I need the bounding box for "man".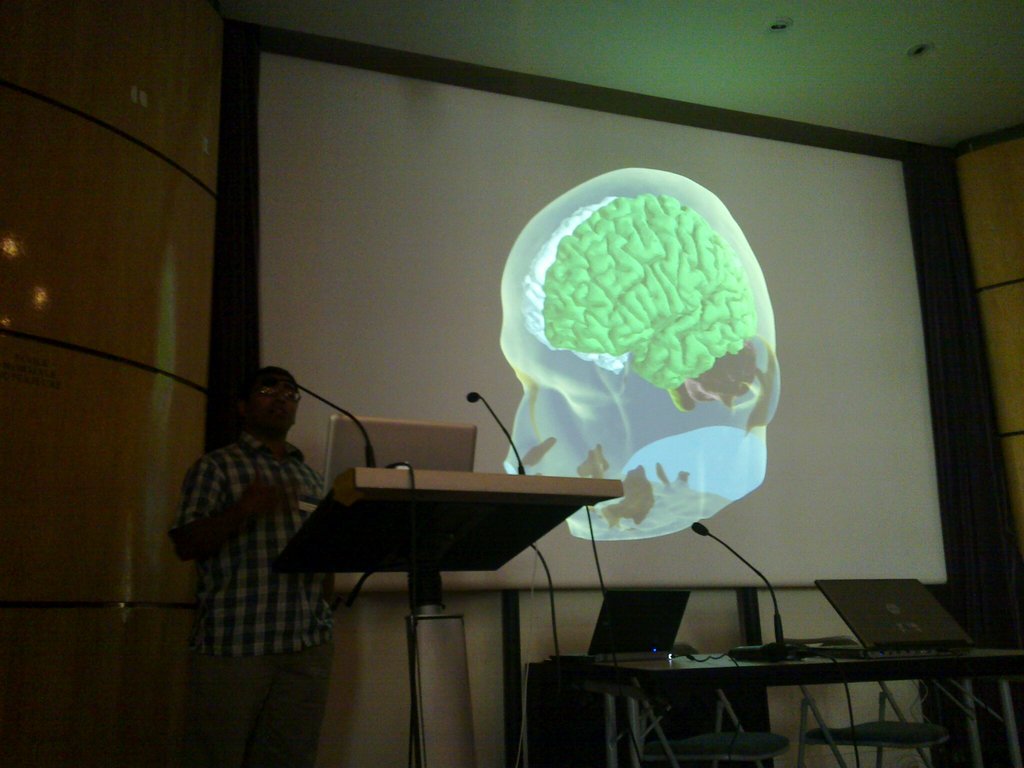
Here it is: 158, 337, 348, 711.
